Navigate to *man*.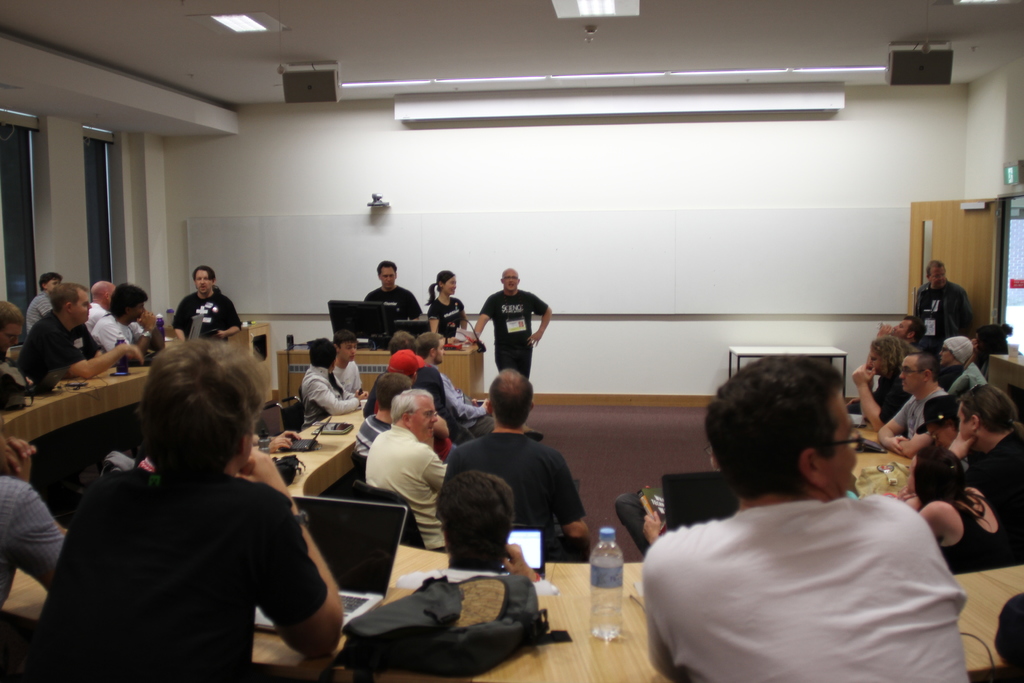
Navigation target: region(387, 329, 416, 356).
